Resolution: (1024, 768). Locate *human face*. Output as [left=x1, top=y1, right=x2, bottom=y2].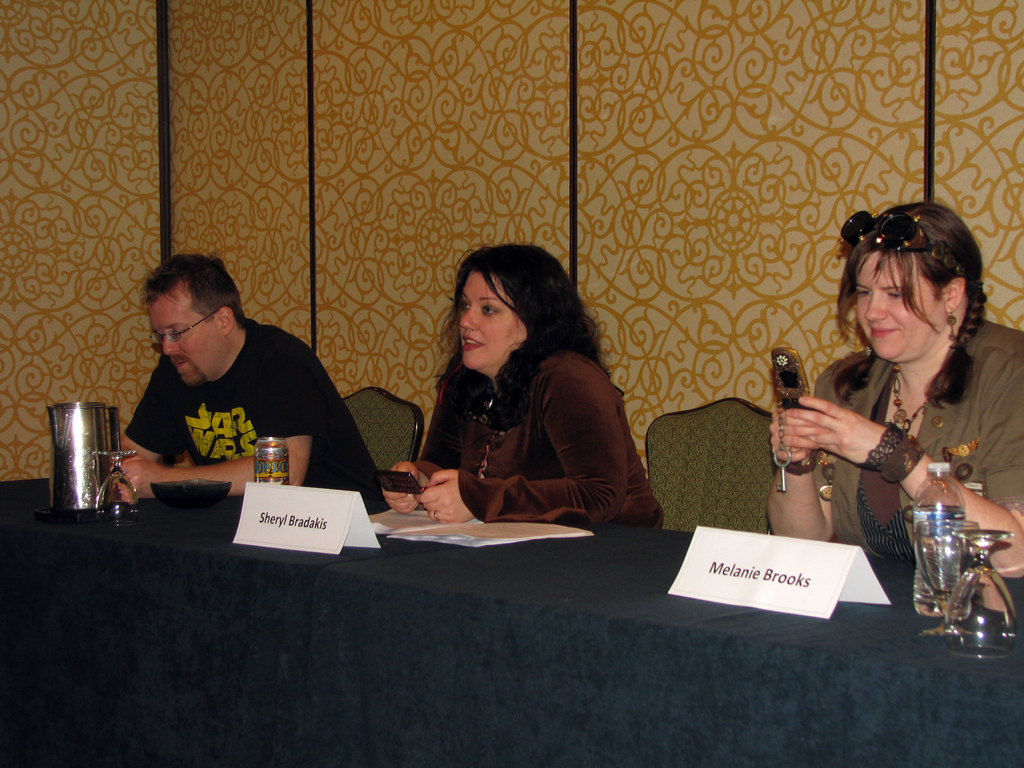
[left=854, top=245, right=947, bottom=362].
